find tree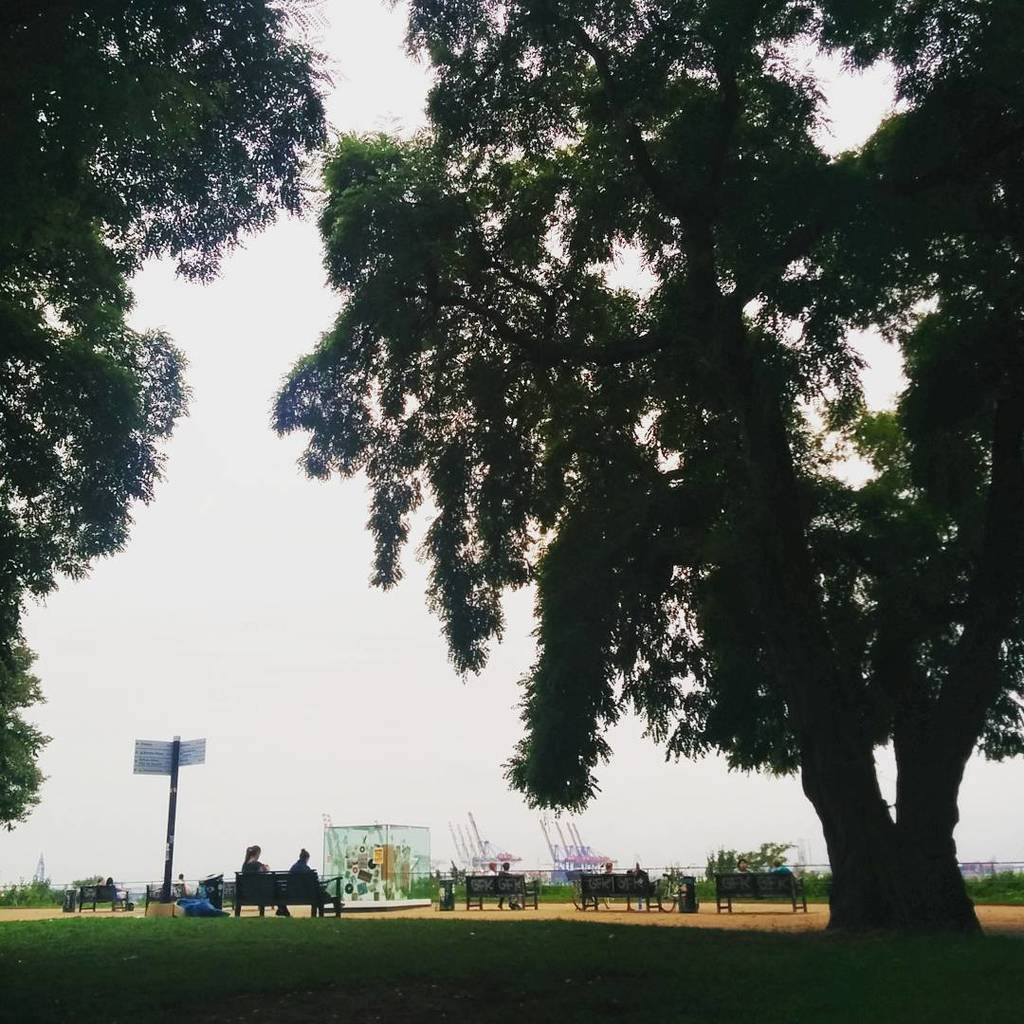
bbox(0, 0, 339, 851)
